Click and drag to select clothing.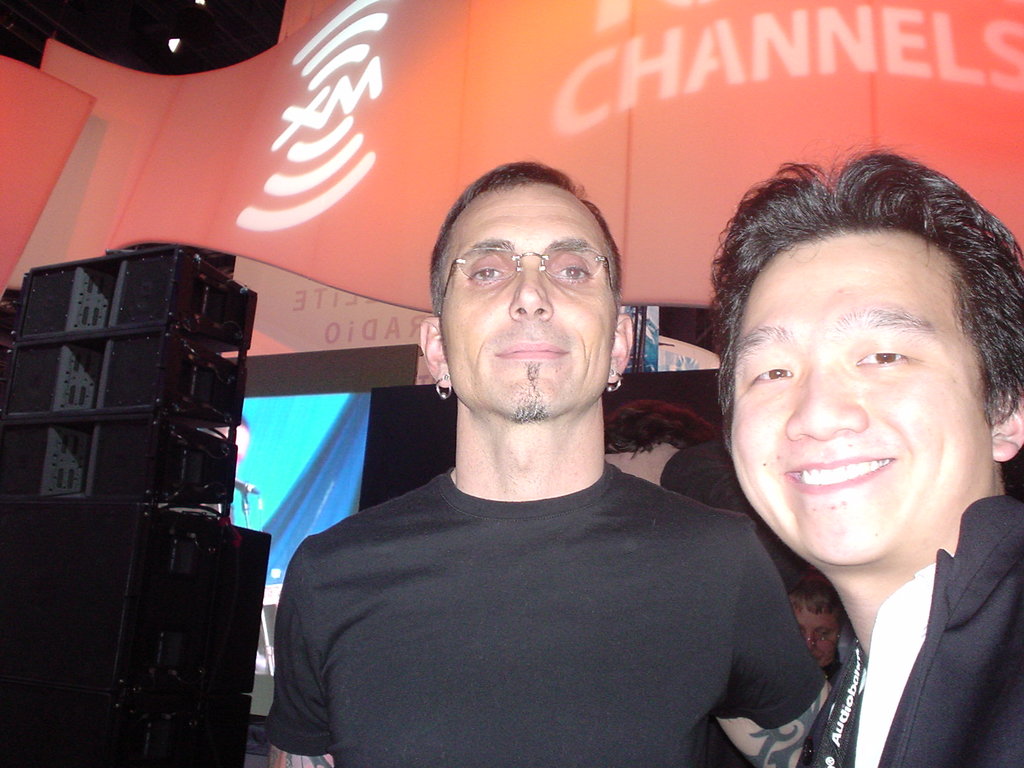
Selection: 265/465/834/767.
